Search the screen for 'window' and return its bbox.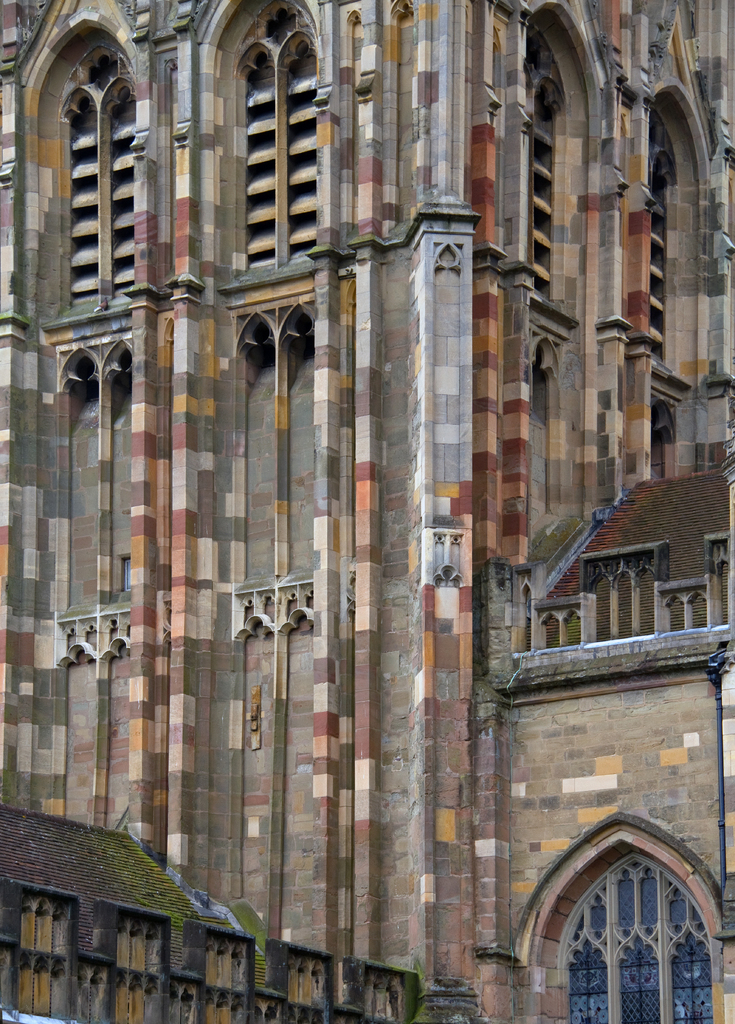
Found: region(12, 22, 131, 324).
